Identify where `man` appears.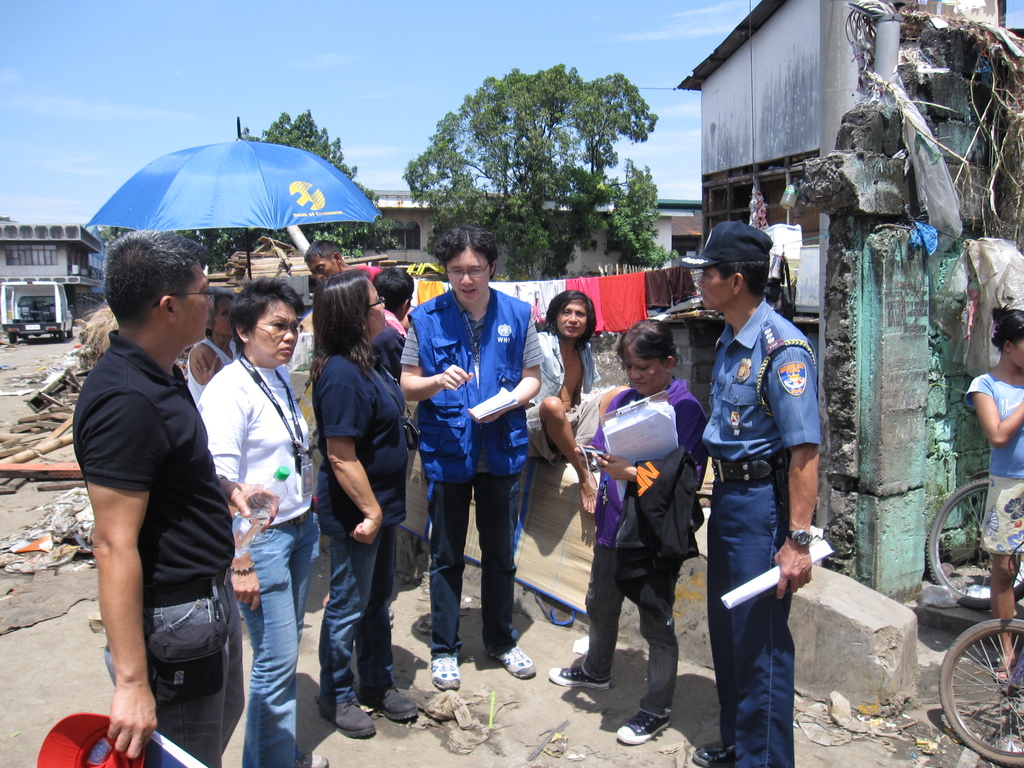
Appears at {"x1": 399, "y1": 228, "x2": 546, "y2": 689}.
